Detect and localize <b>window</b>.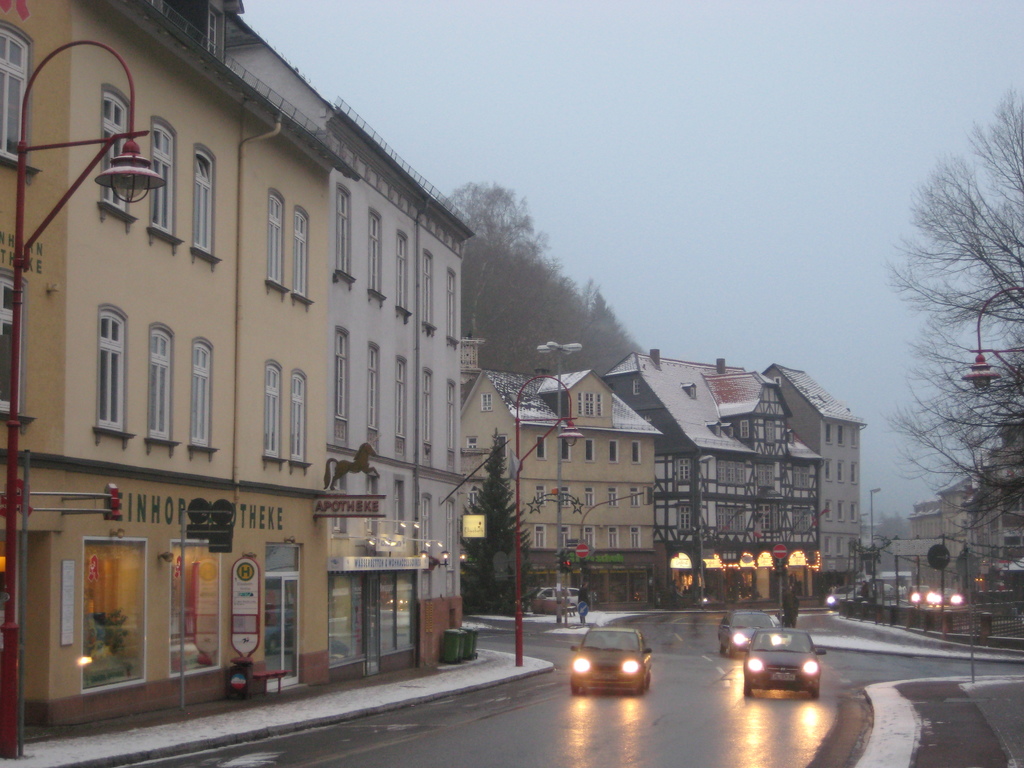
Localized at l=825, t=423, r=831, b=444.
